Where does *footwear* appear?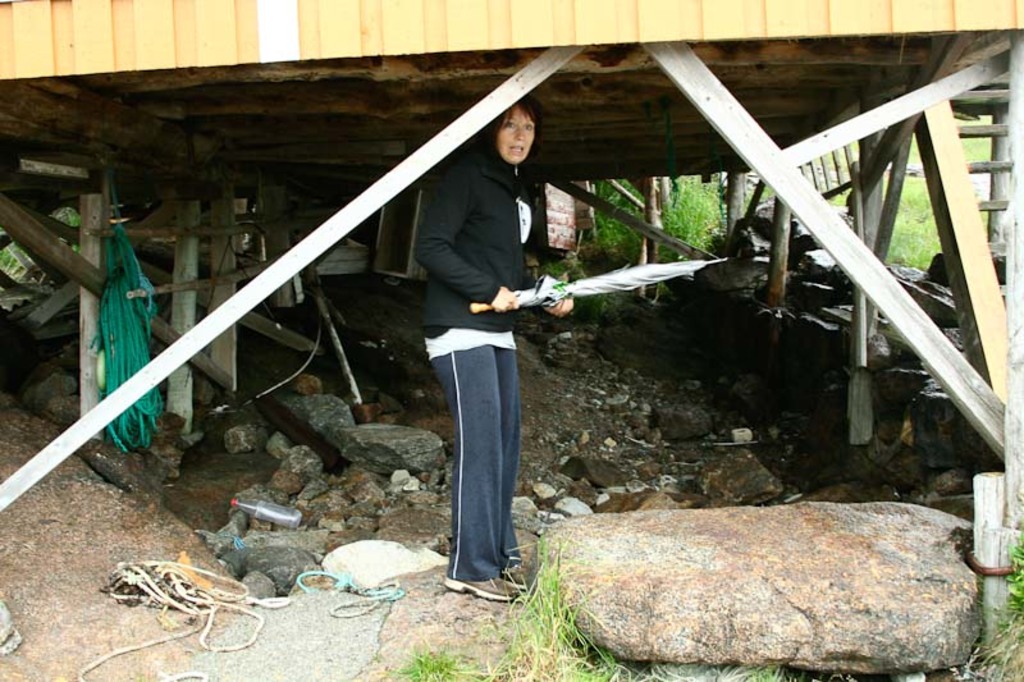
Appears at (447,577,515,601).
